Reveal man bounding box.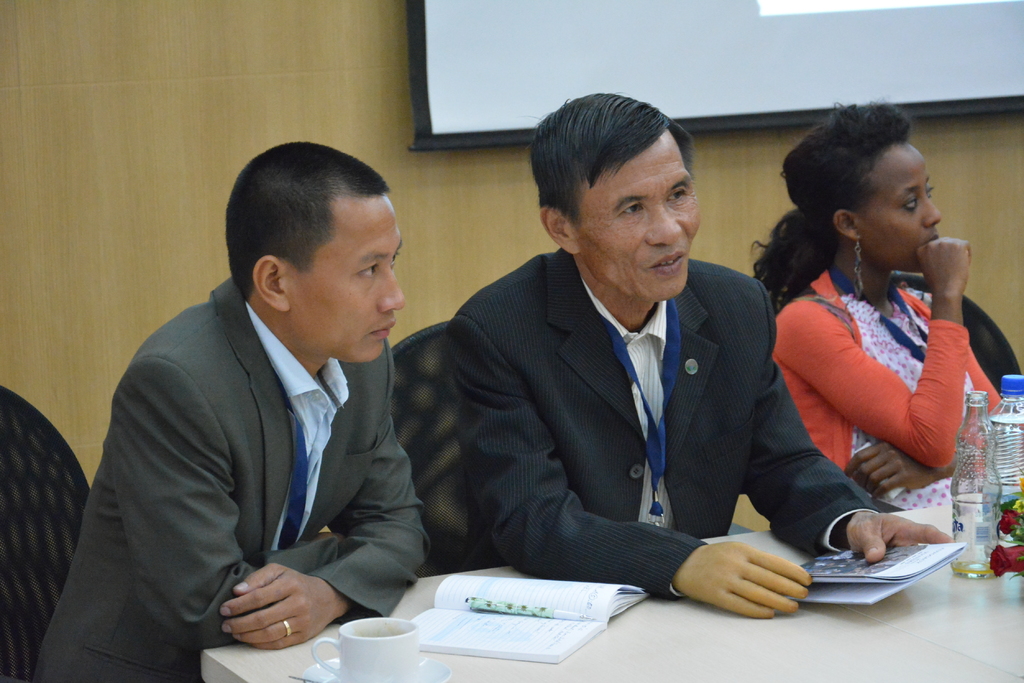
Revealed: <bbox>447, 89, 956, 624</bbox>.
